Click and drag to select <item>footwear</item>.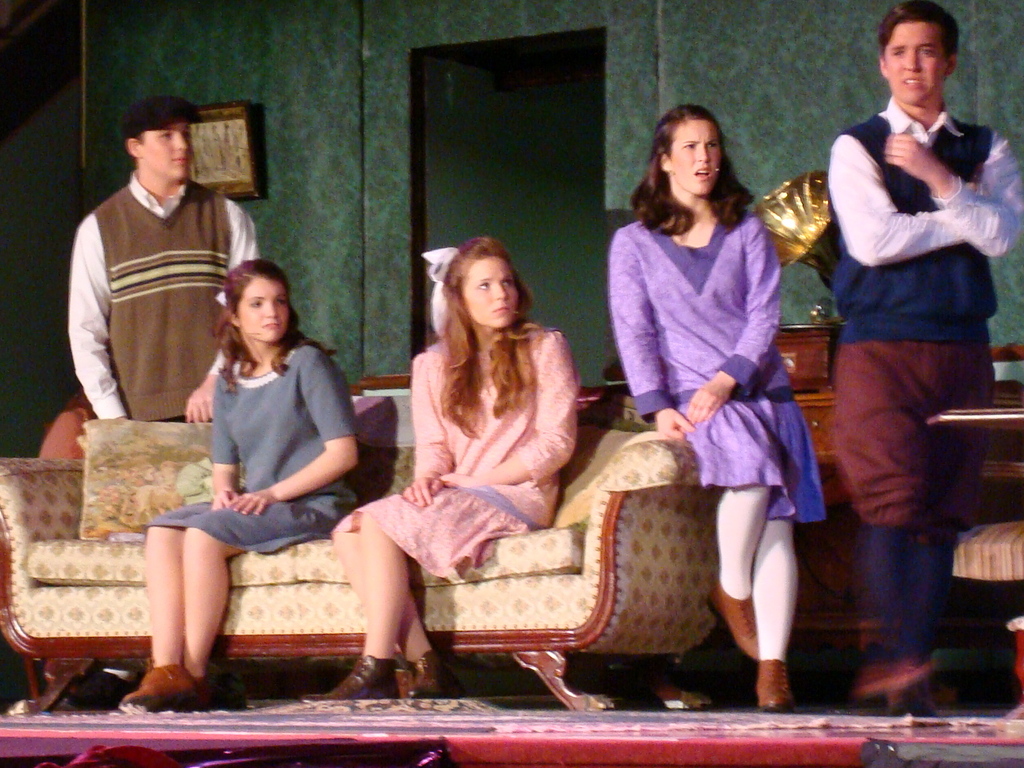
Selection: 121,667,204,712.
